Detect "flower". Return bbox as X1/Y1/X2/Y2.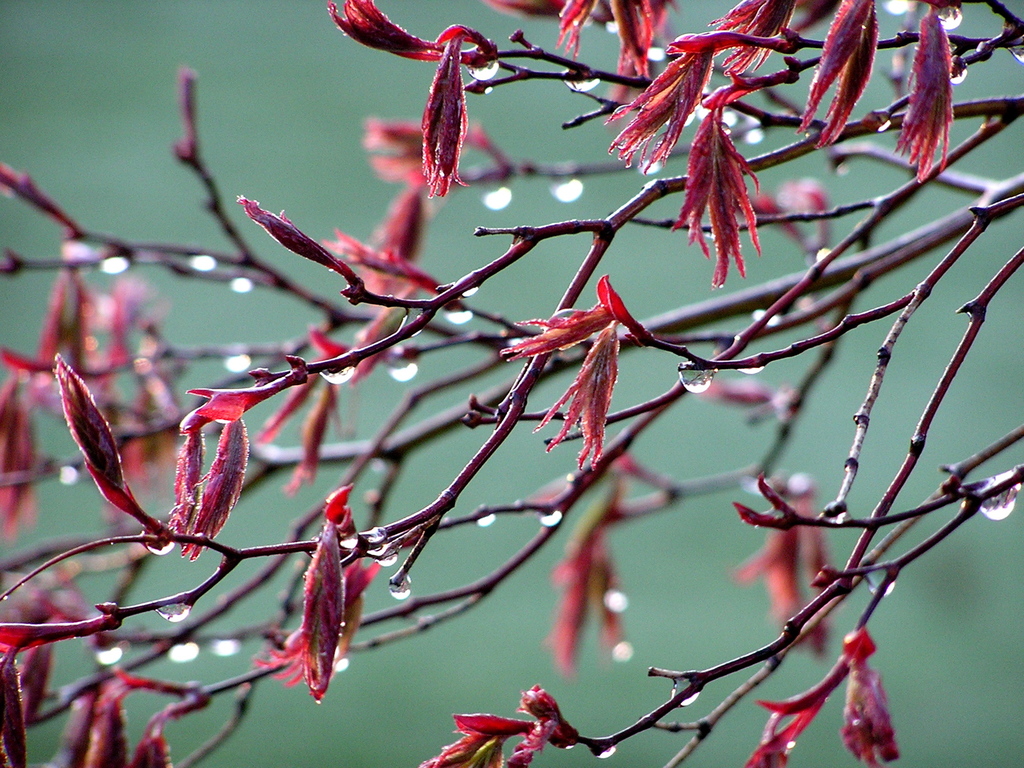
39/227/143/393.
